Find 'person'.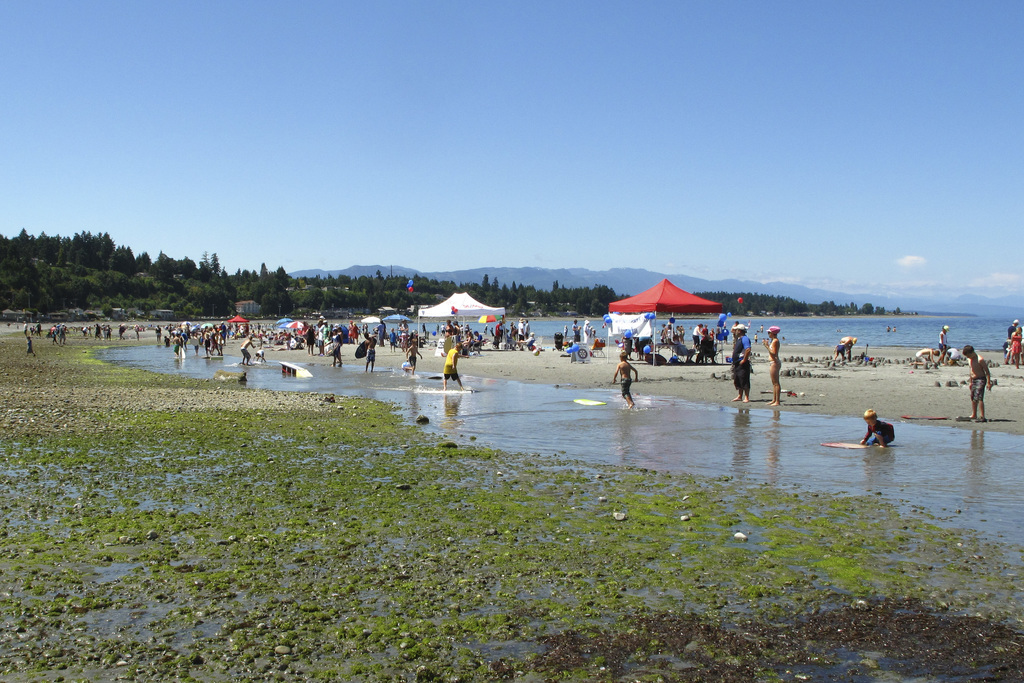
region(88, 322, 93, 341).
